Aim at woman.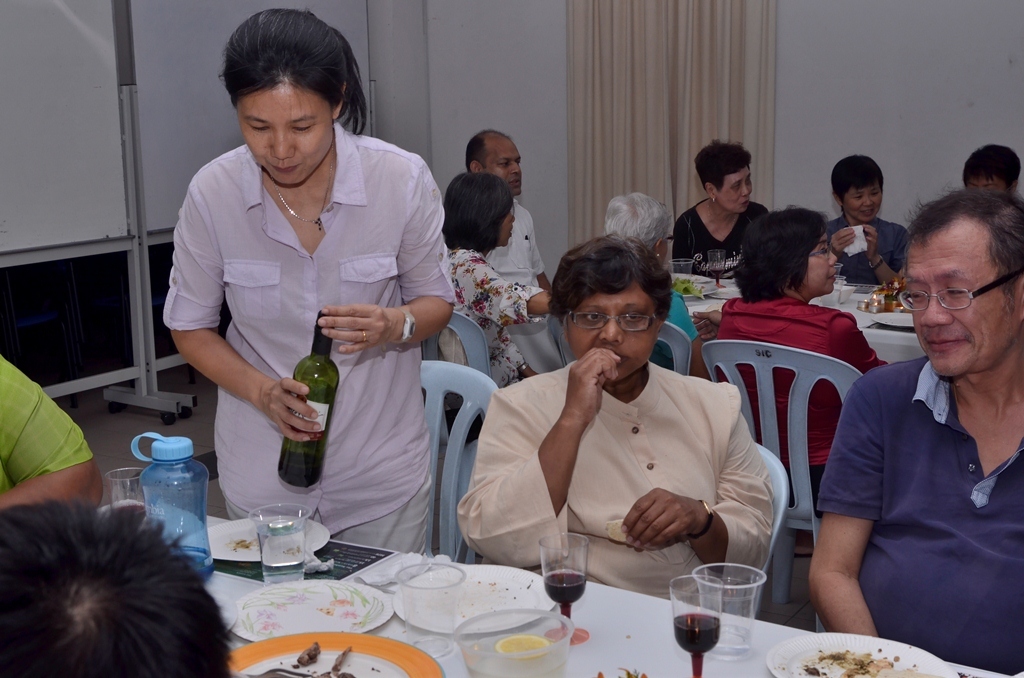
Aimed at box(670, 139, 775, 289).
